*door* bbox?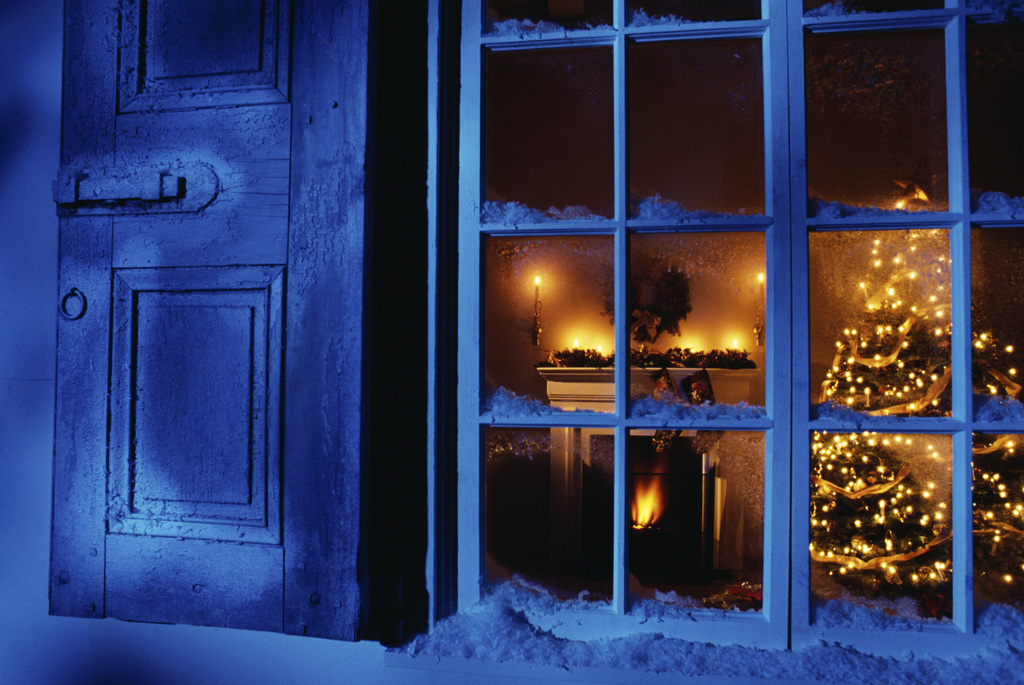
x1=47 y1=0 x2=382 y2=640
